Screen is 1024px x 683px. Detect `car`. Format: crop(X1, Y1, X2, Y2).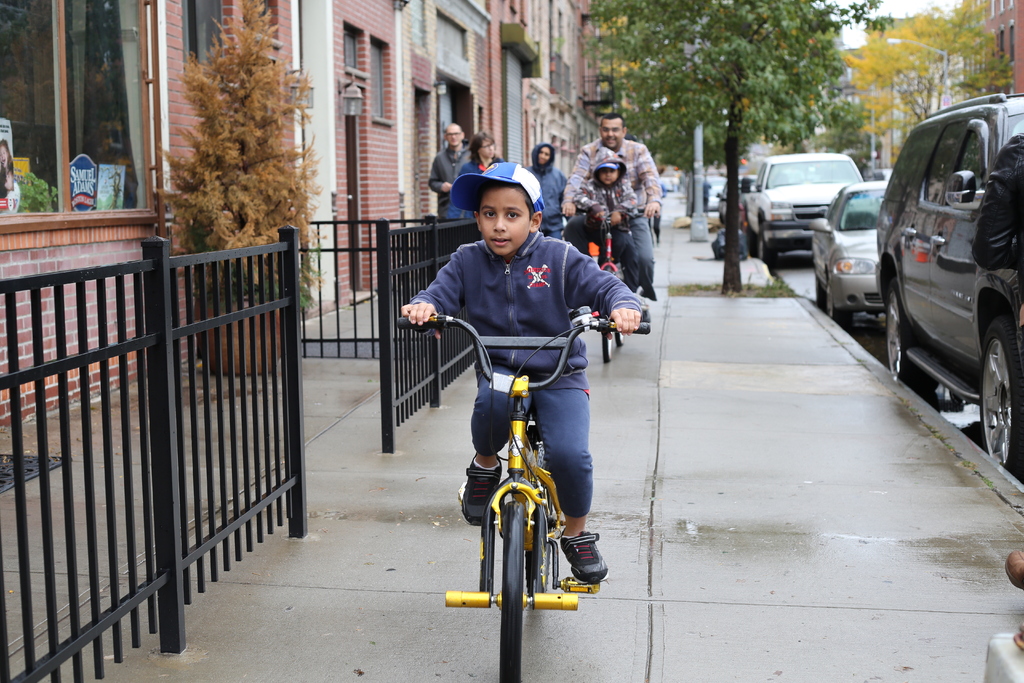
crop(742, 155, 863, 269).
